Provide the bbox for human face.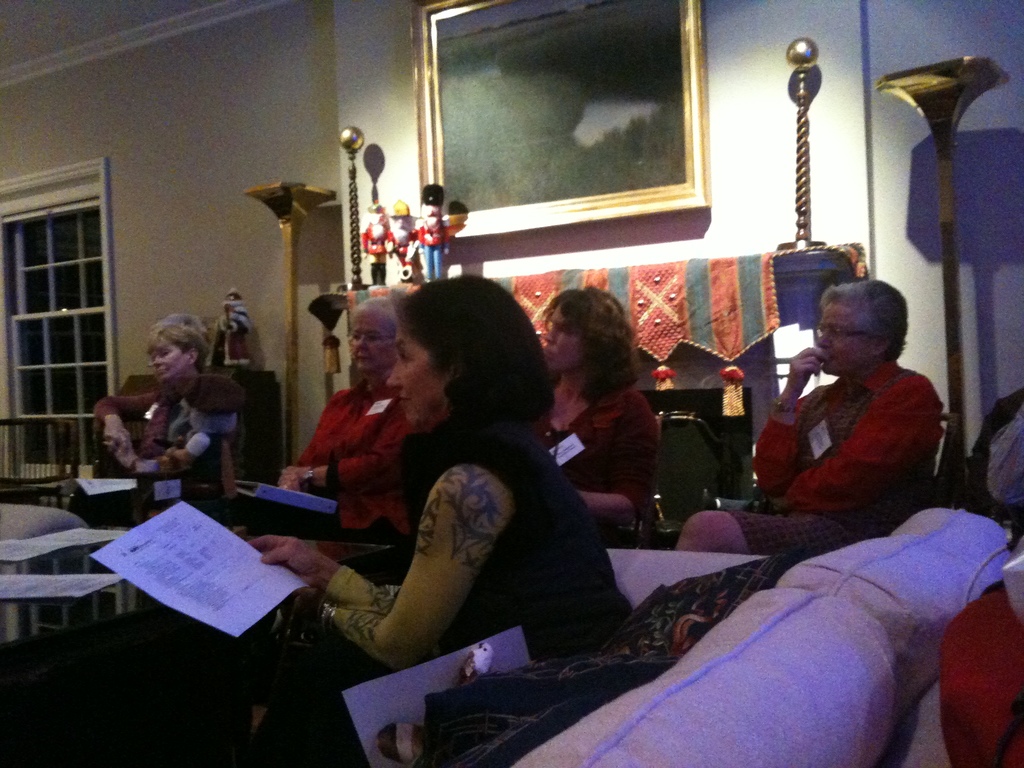
[left=813, top=307, right=861, bottom=374].
